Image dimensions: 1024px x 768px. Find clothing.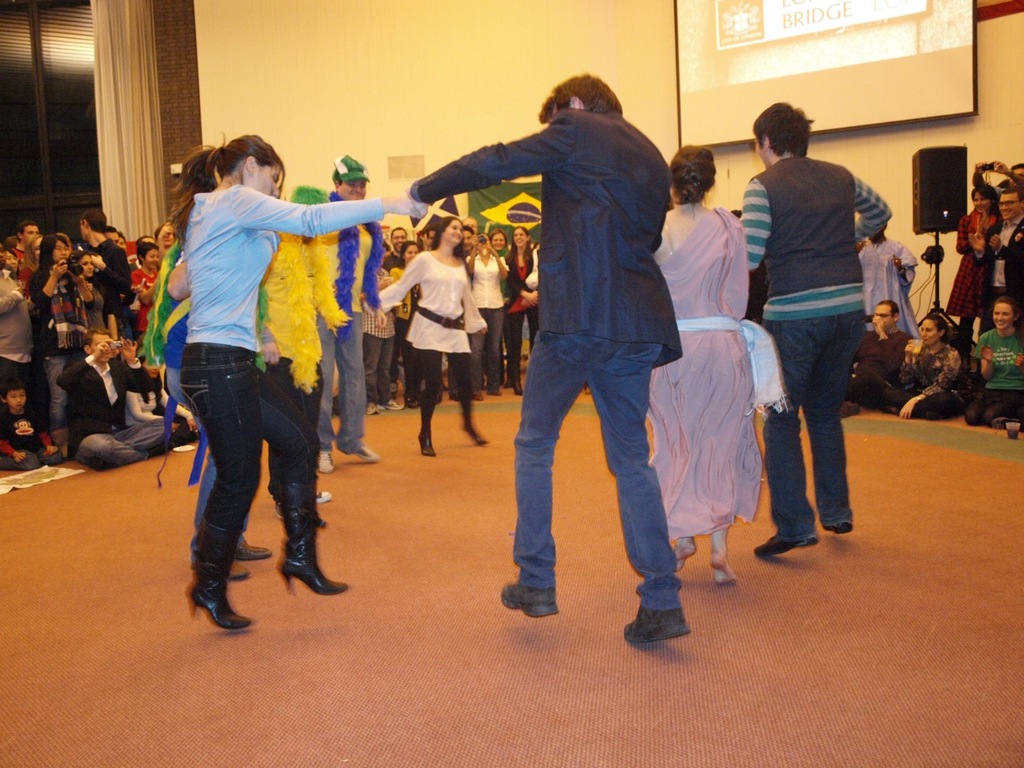
[left=651, top=202, right=786, bottom=541].
